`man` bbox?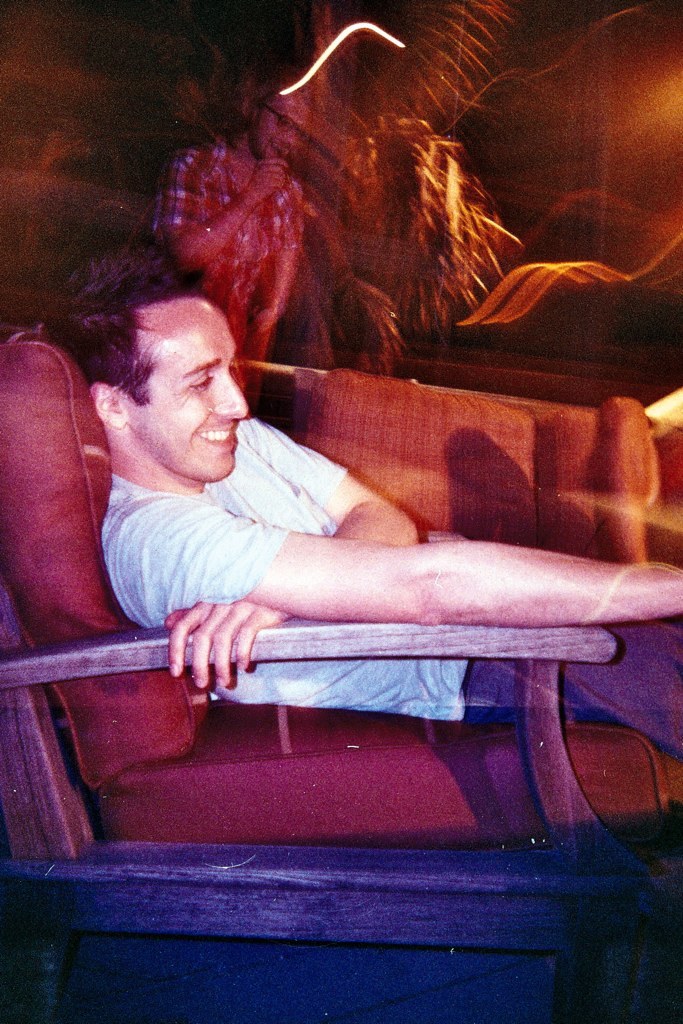
(x1=36, y1=237, x2=682, y2=768)
